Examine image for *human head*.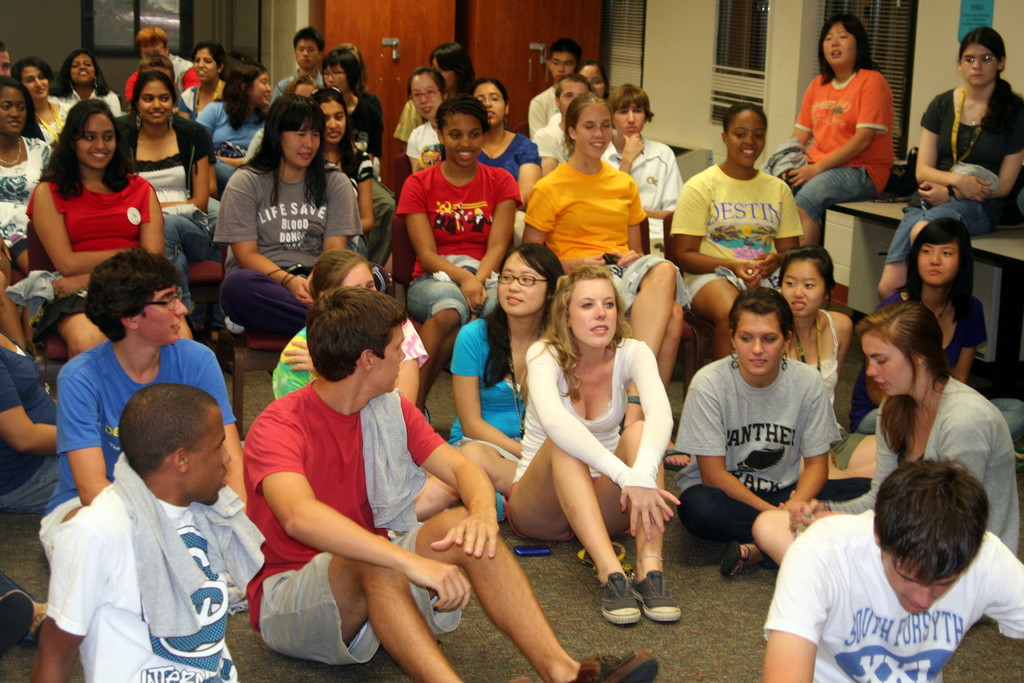
Examination result: bbox=(604, 83, 652, 140).
